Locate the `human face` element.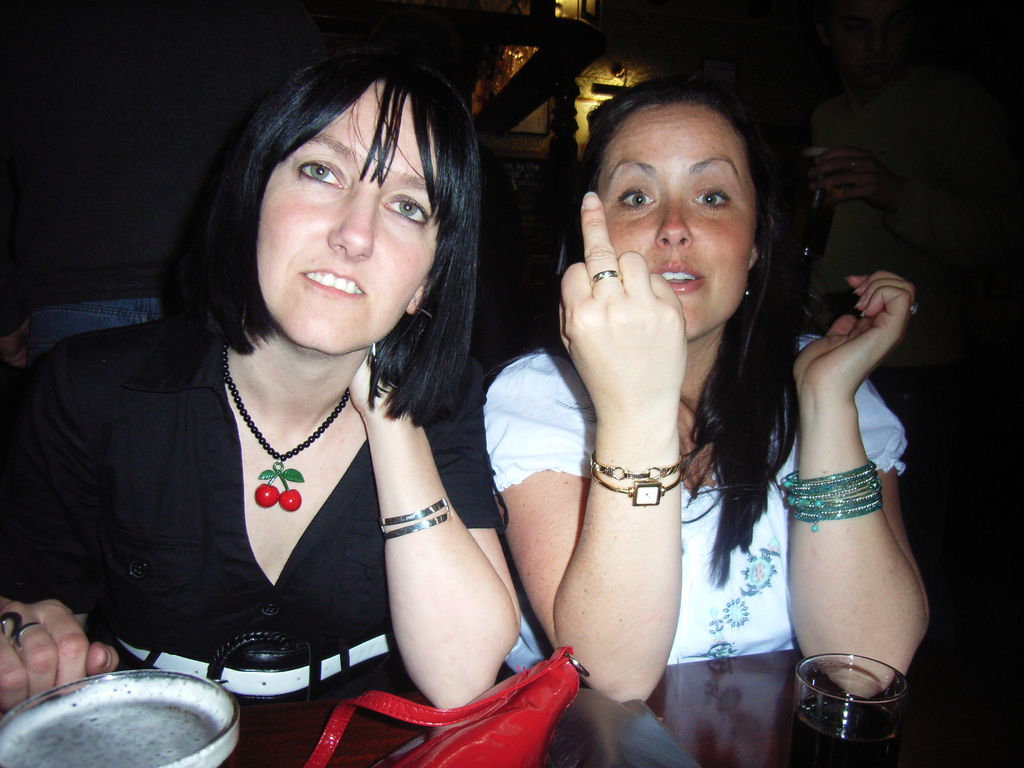
Element bbox: box(598, 104, 755, 339).
